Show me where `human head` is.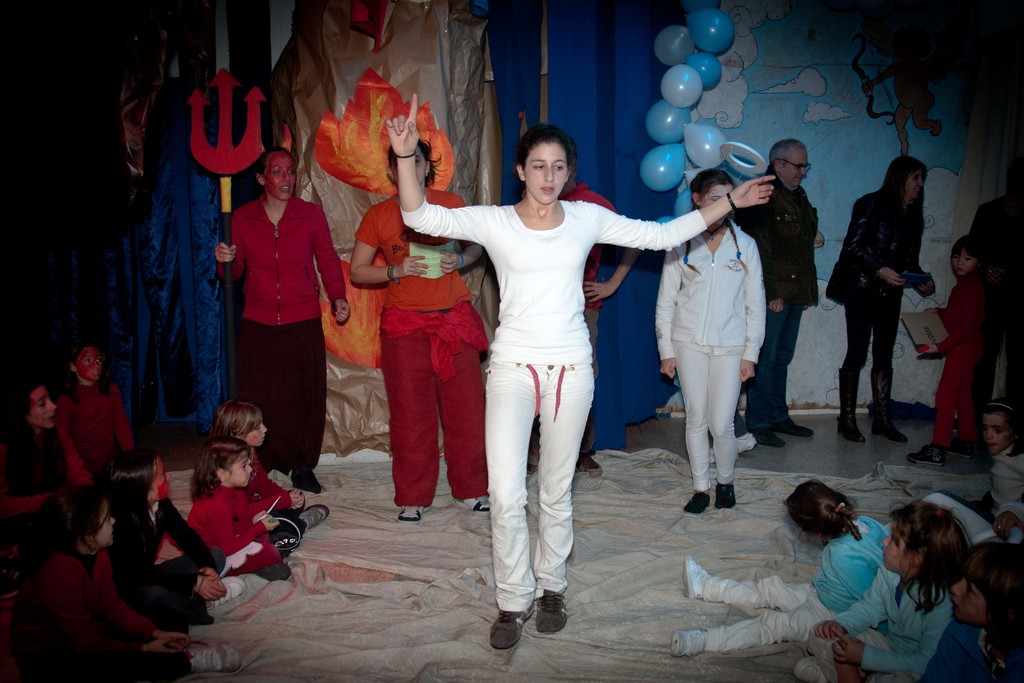
`human head` is at box=[113, 452, 171, 506].
